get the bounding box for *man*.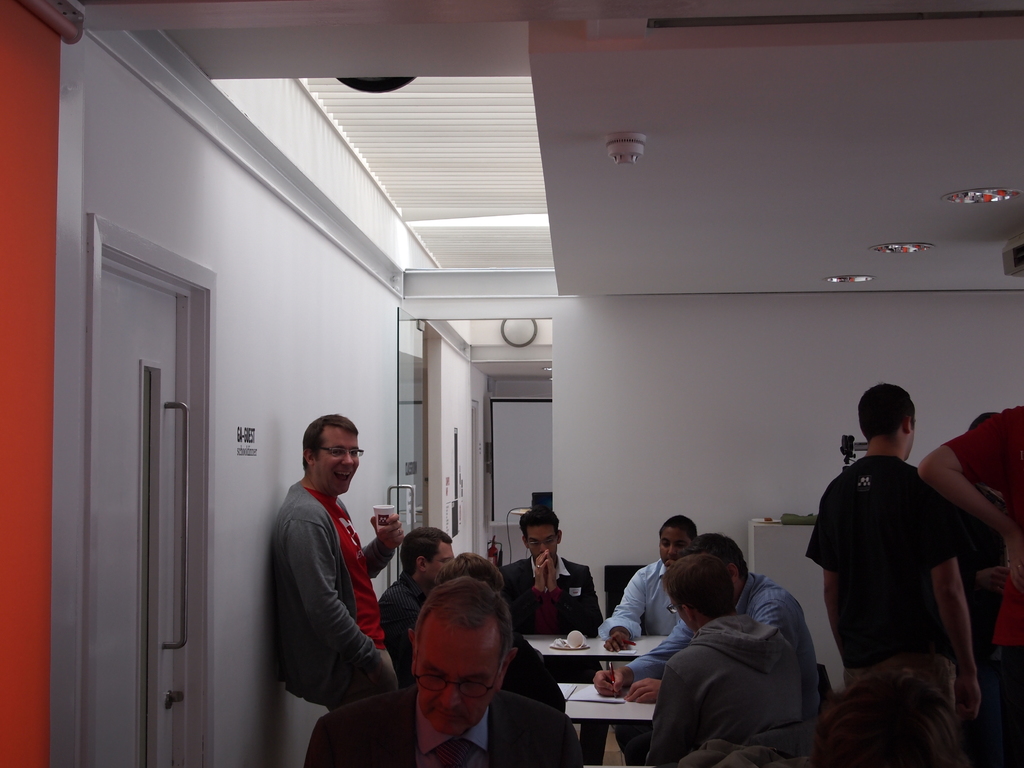
593,528,824,723.
